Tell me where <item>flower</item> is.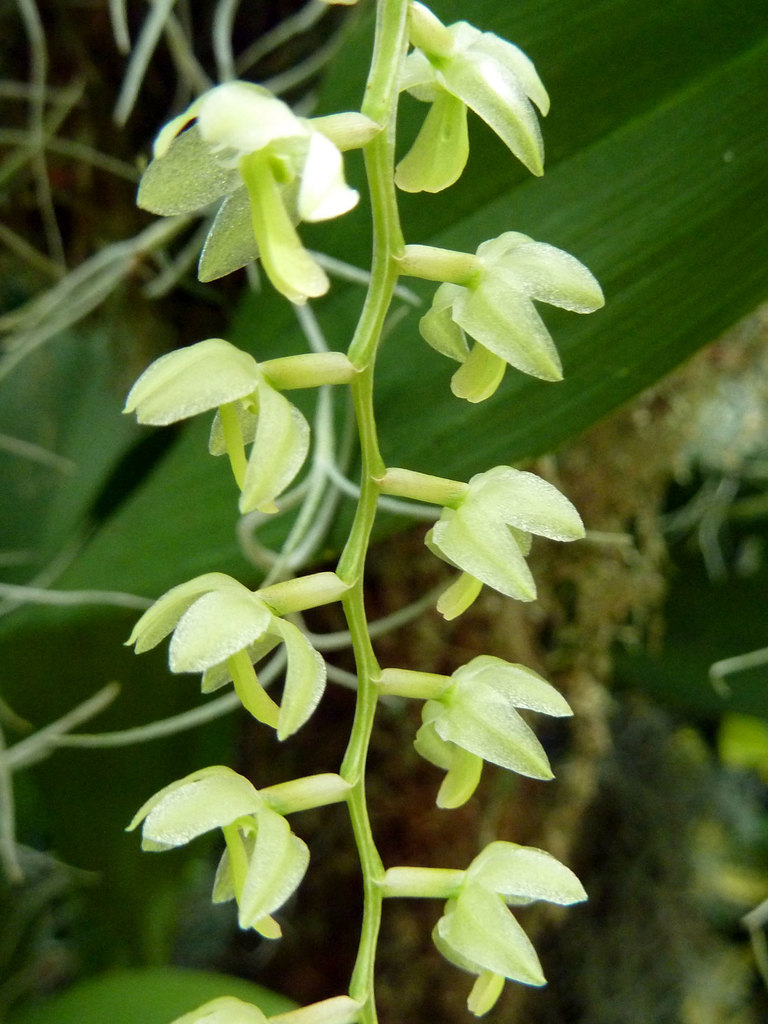
<item>flower</item> is at (412,228,610,402).
